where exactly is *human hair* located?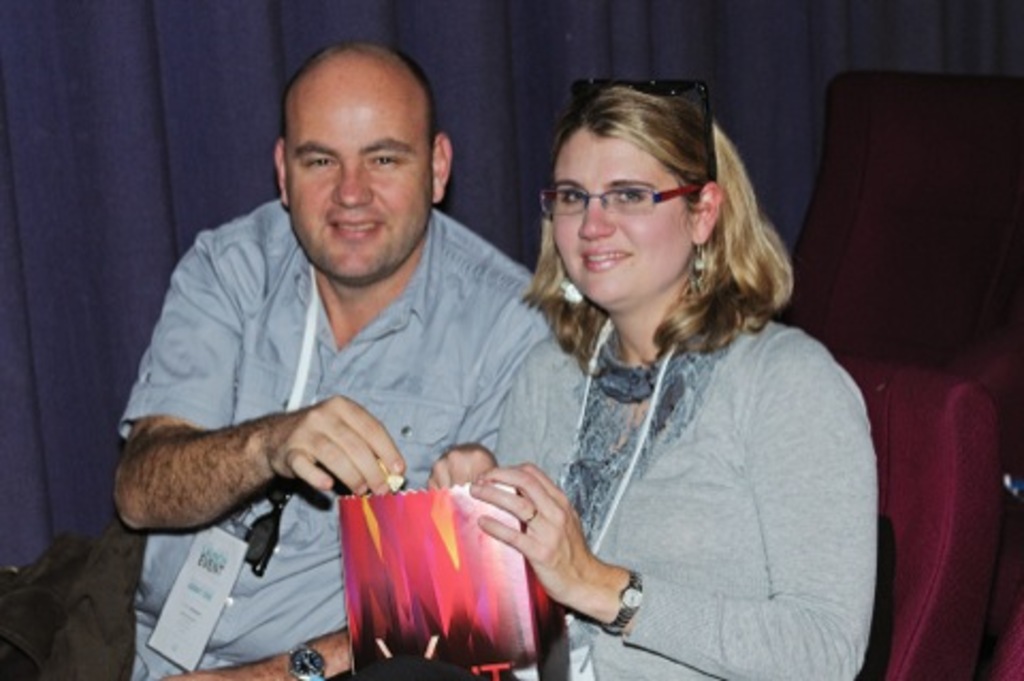
Its bounding box is bbox=[516, 83, 798, 374].
